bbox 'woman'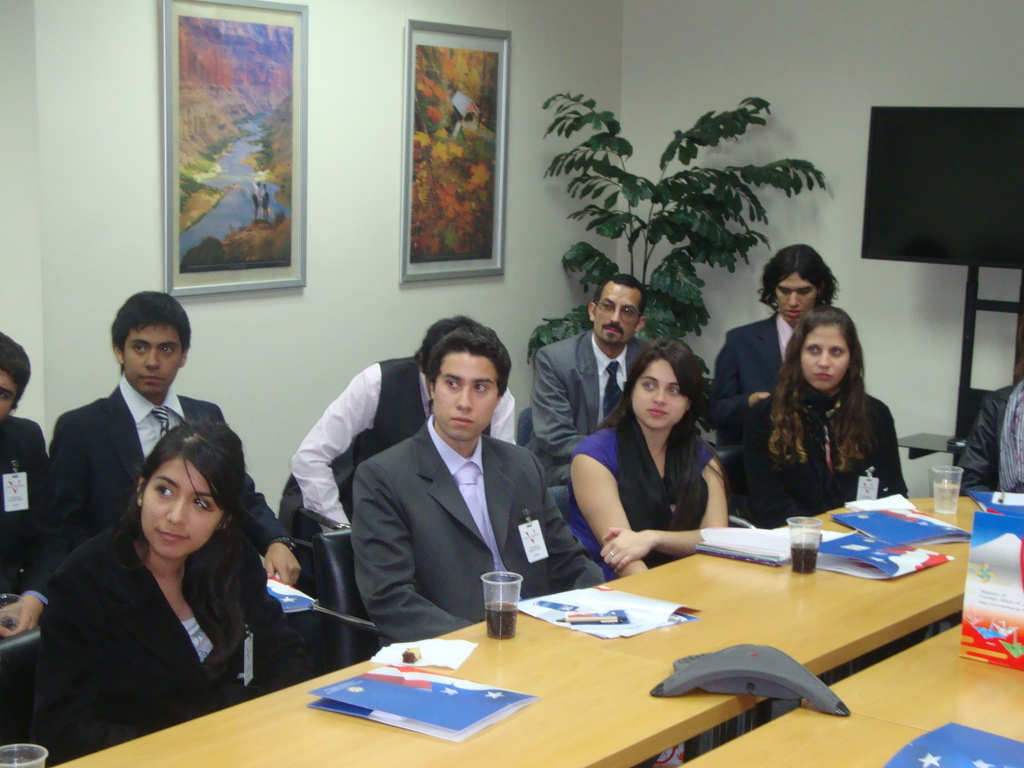
rect(565, 332, 730, 576)
